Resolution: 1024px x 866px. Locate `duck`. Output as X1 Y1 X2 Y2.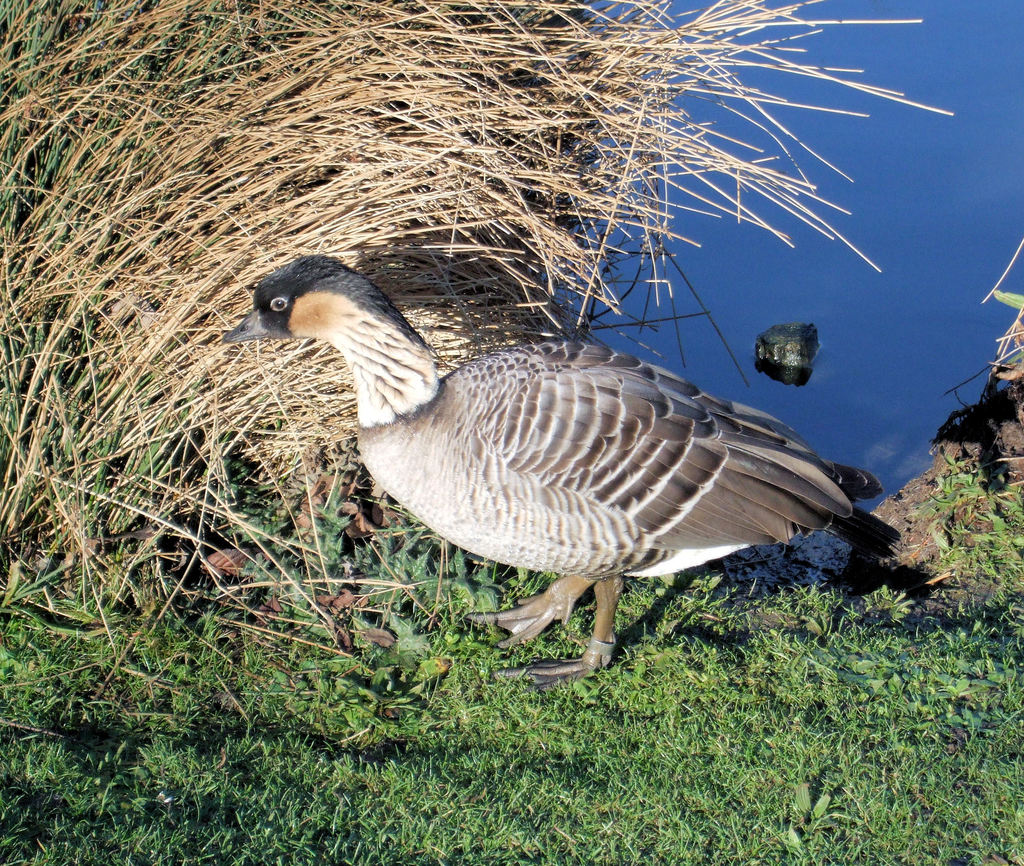
234 252 920 670.
